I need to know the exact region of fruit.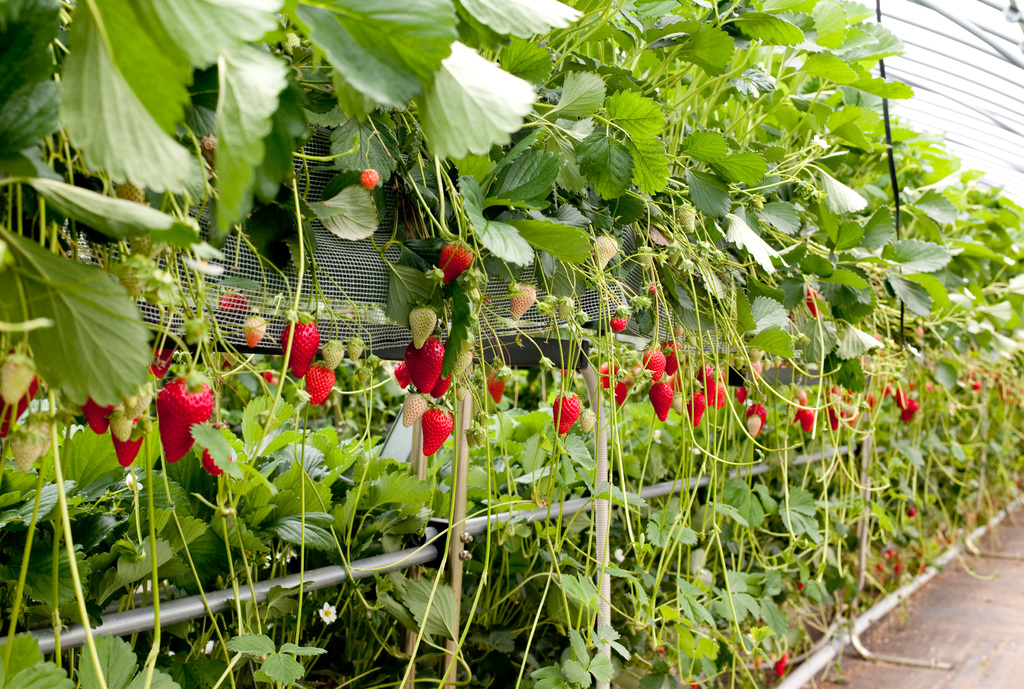
Region: rect(731, 385, 747, 403).
